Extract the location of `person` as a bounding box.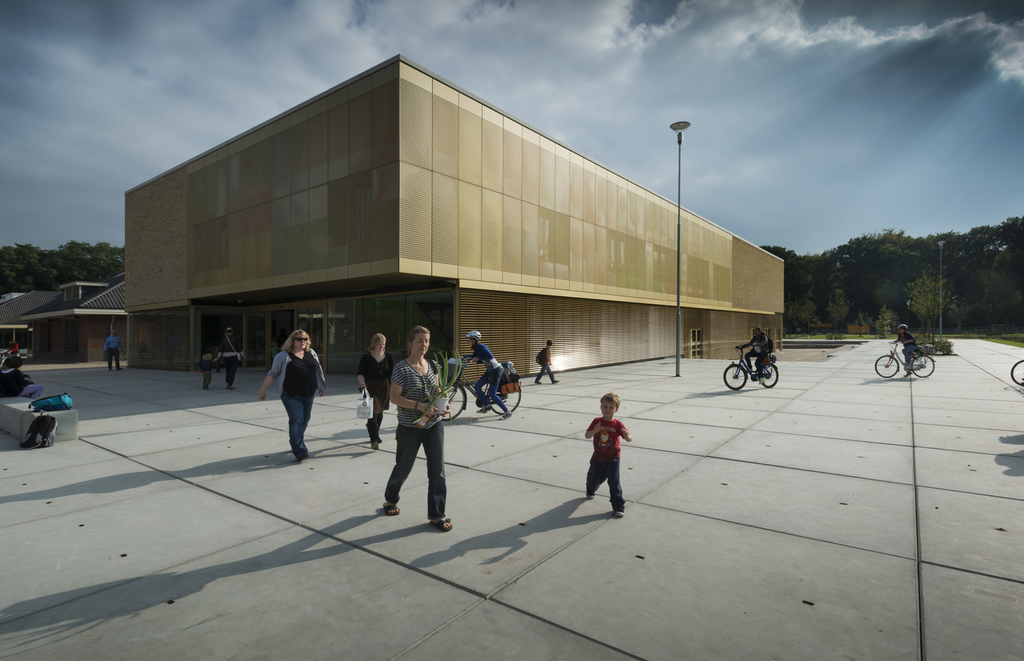
box(192, 352, 222, 397).
